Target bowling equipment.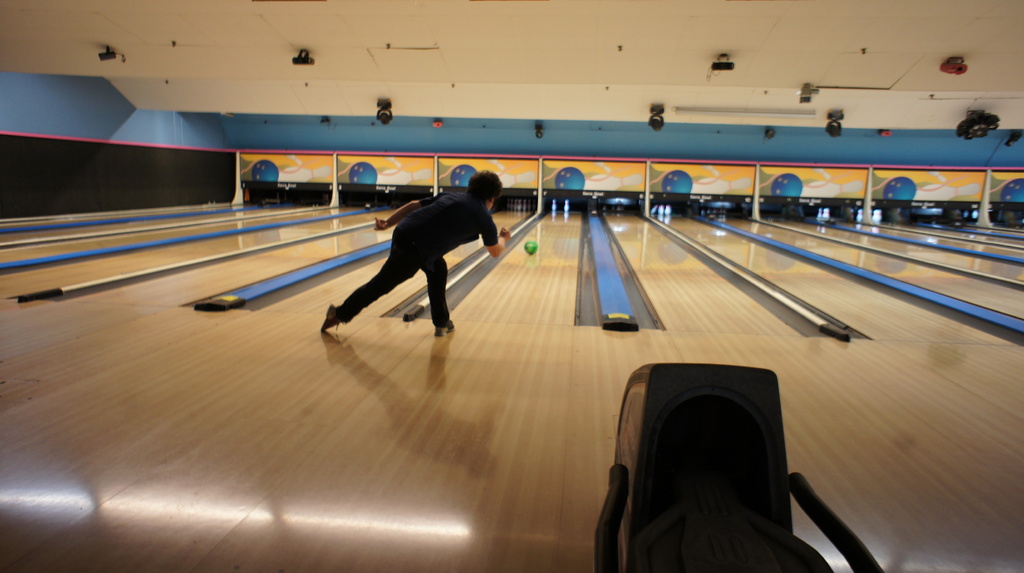
Target region: l=769, t=172, r=801, b=197.
